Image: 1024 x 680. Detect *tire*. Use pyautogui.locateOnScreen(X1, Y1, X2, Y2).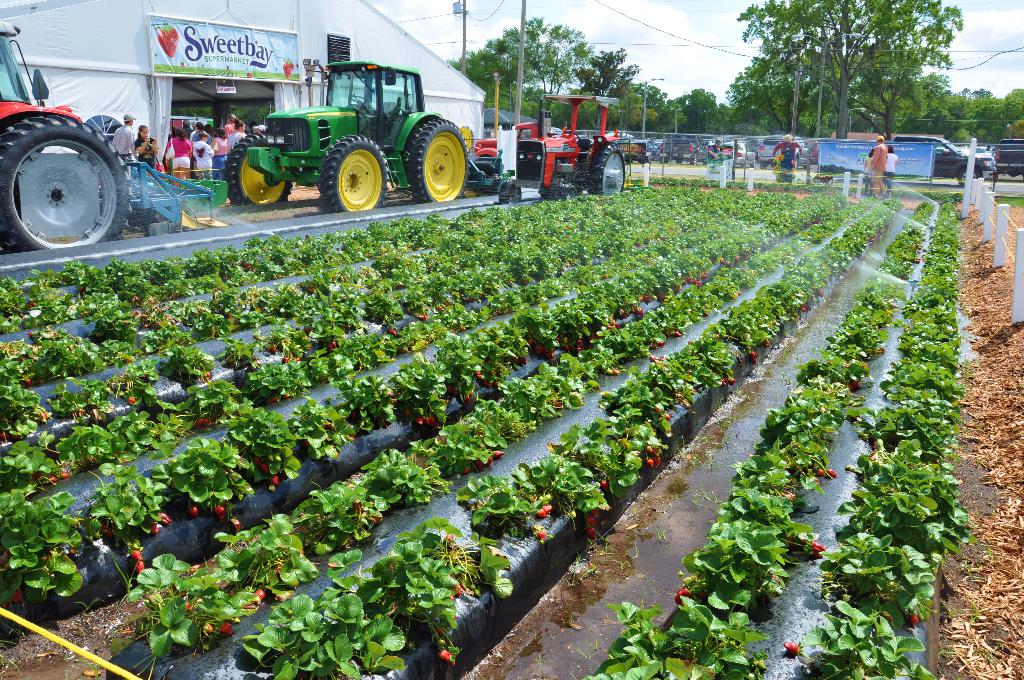
pyautogui.locateOnScreen(499, 175, 531, 205).
